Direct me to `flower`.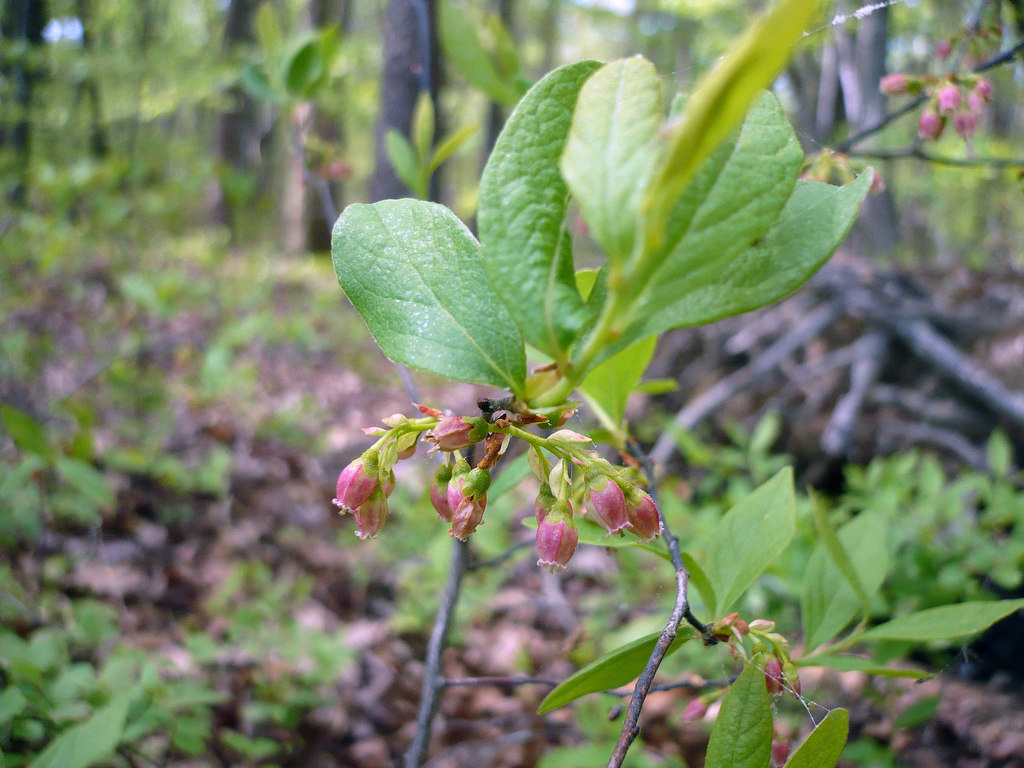
Direction: (x1=969, y1=94, x2=980, y2=119).
